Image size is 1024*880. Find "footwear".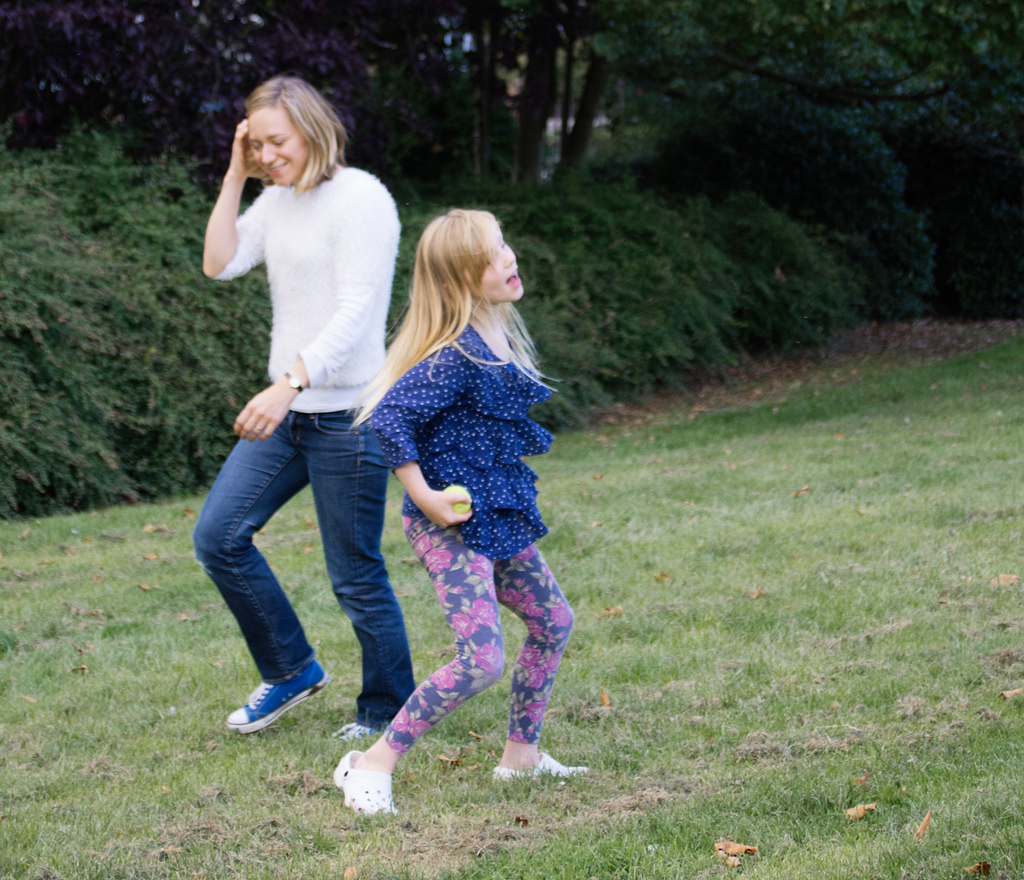
x1=331 y1=721 x2=382 y2=742.
